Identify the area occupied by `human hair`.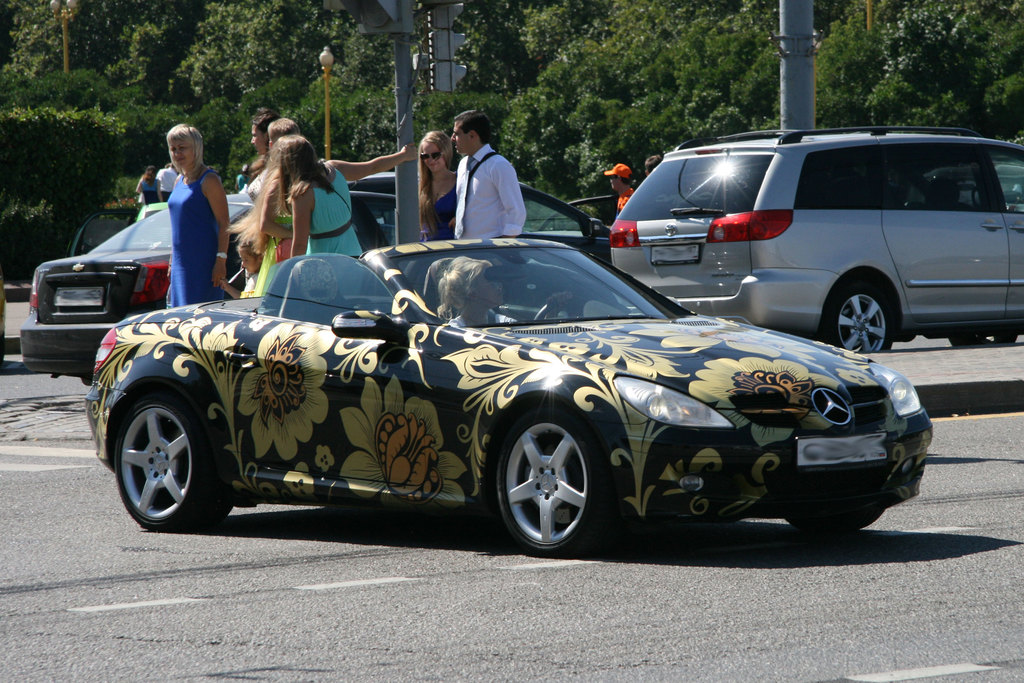
Area: bbox=(268, 117, 296, 145).
